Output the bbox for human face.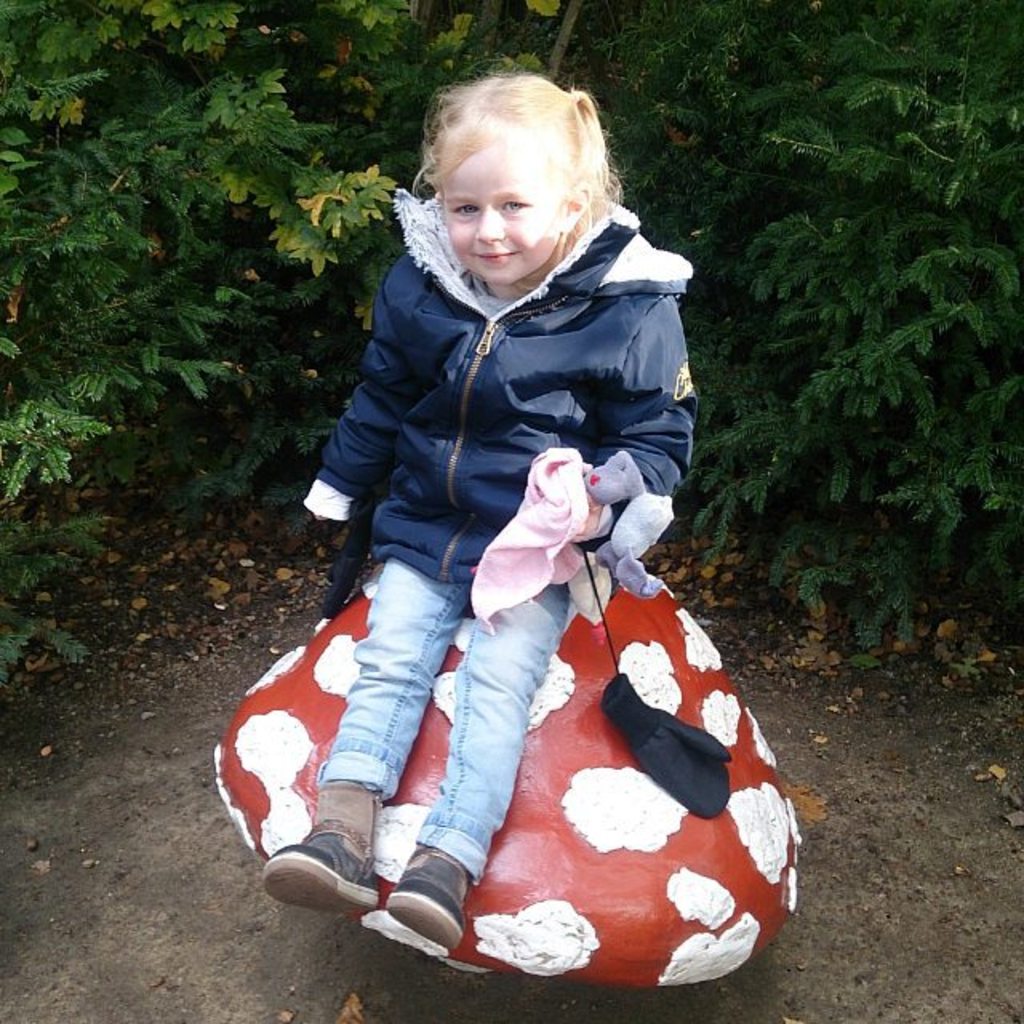
443,123,562,293.
